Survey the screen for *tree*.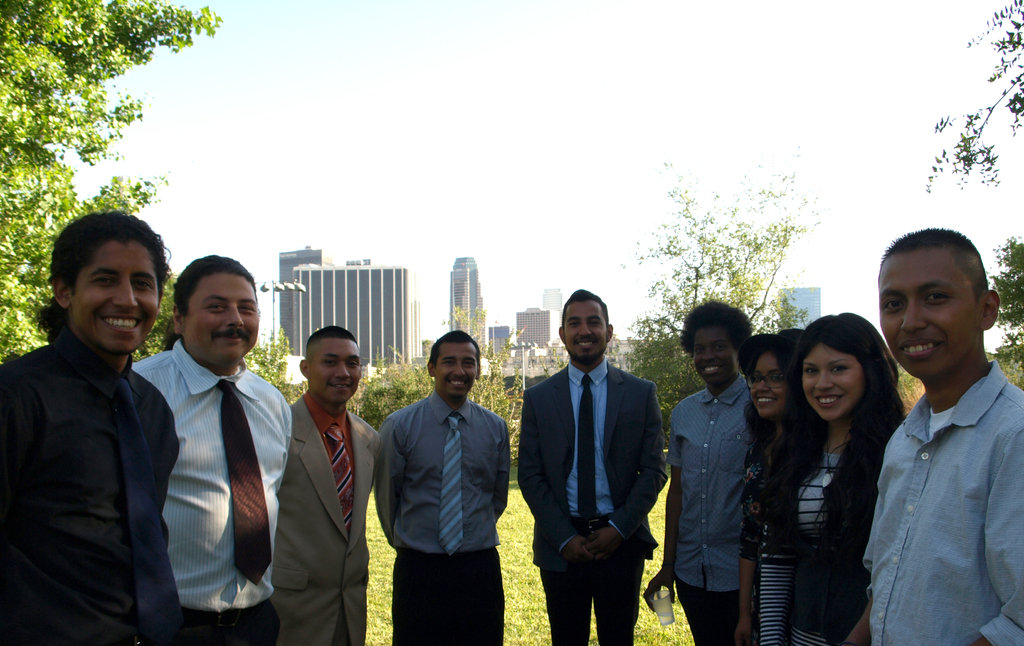
Survey found: locate(980, 231, 1023, 387).
